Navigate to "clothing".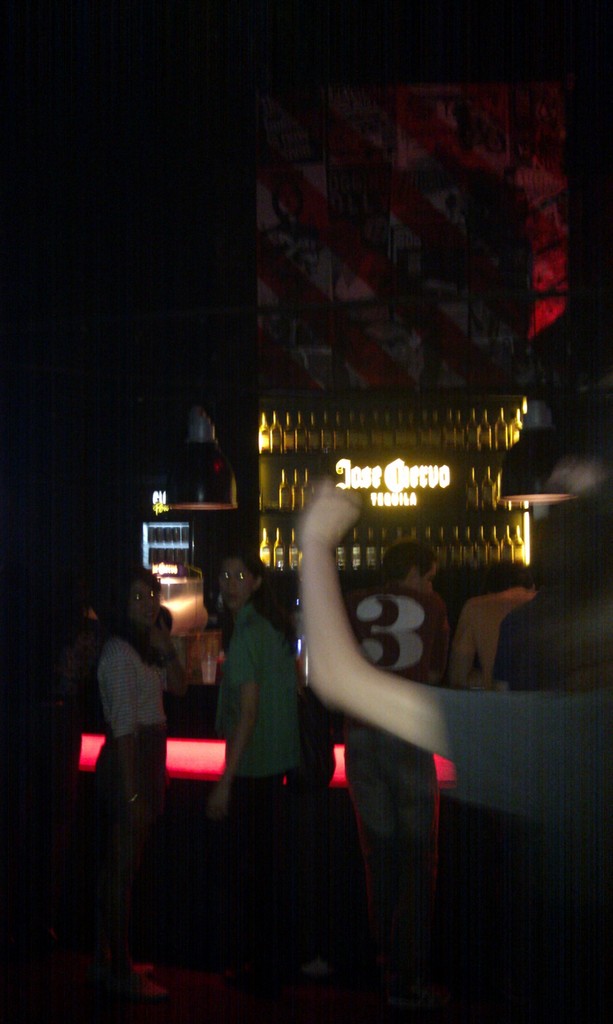
Navigation target: 342:575:459:993.
